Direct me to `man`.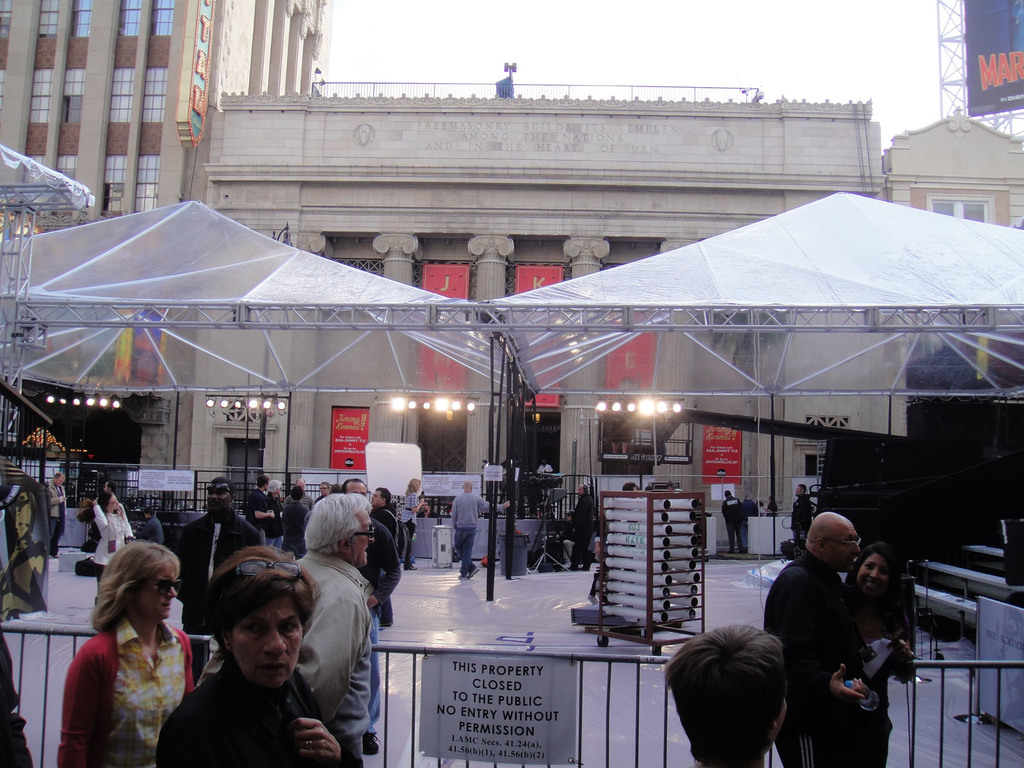
Direction: 129/504/170/556.
